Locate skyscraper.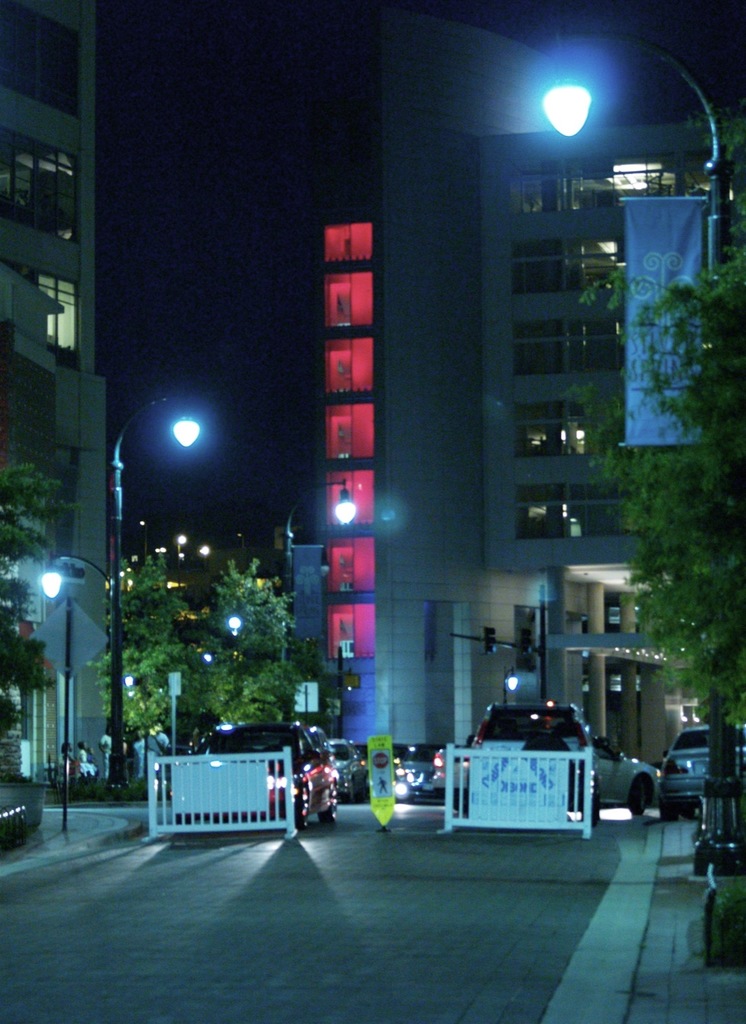
Bounding box: <region>289, 189, 422, 723</region>.
